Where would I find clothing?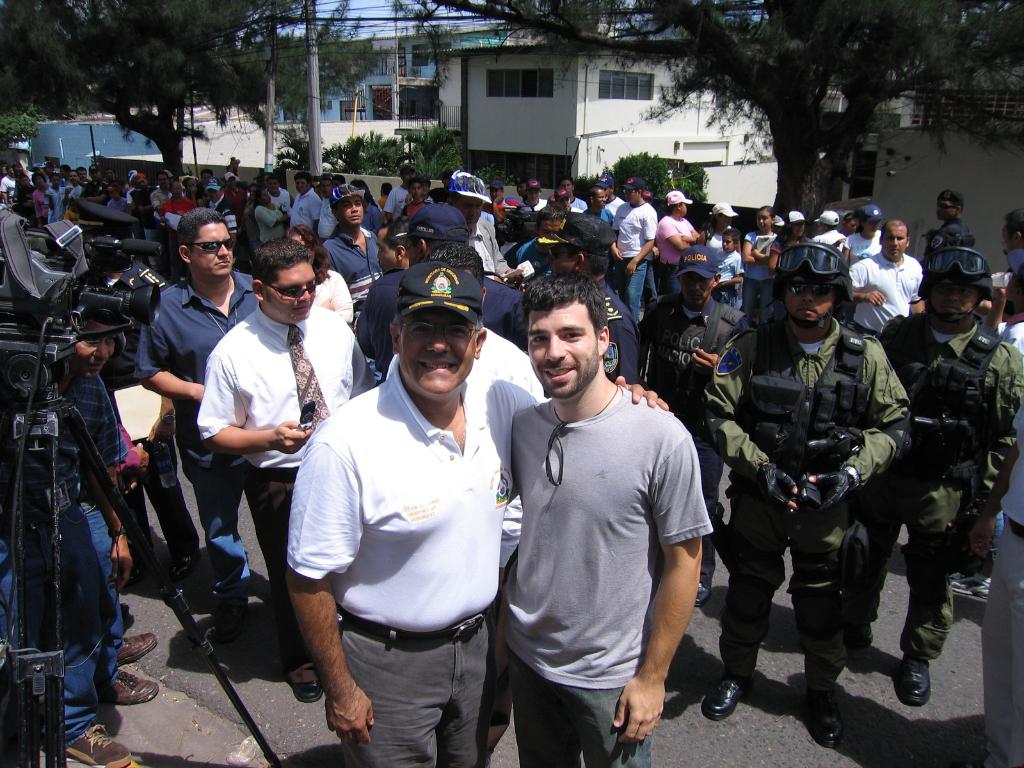
At (879, 321, 1023, 664).
